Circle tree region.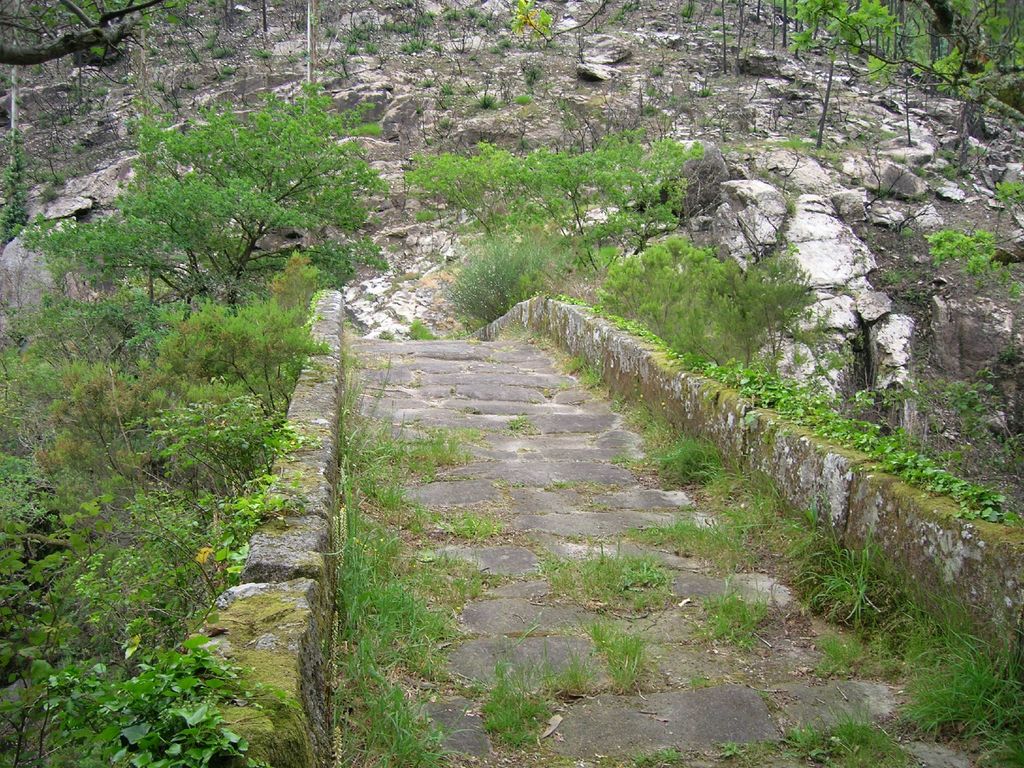
Region: {"x1": 0, "y1": 0, "x2": 182, "y2": 65}.
